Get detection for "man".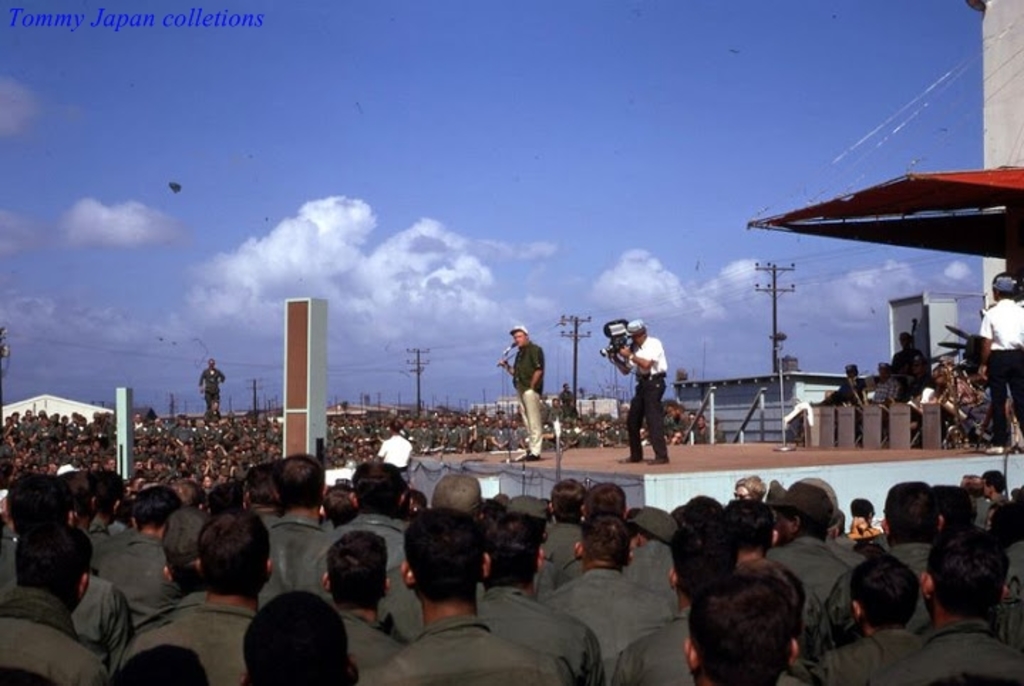
Detection: [90,488,191,622].
